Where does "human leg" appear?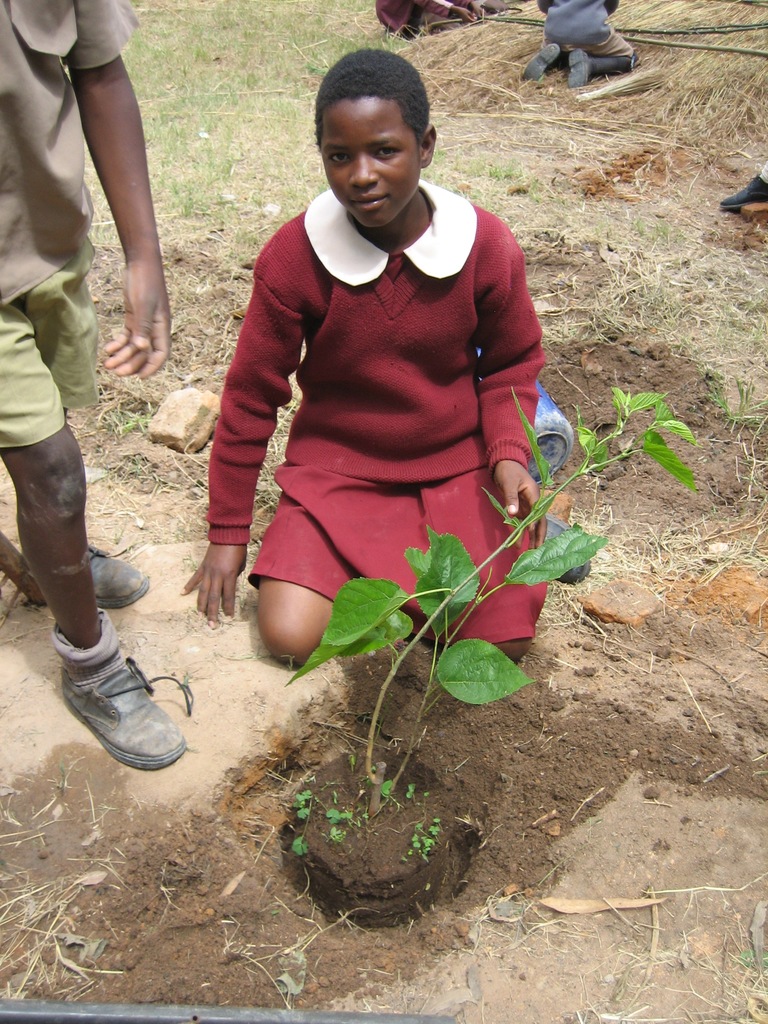
Appears at [569,22,643,83].
